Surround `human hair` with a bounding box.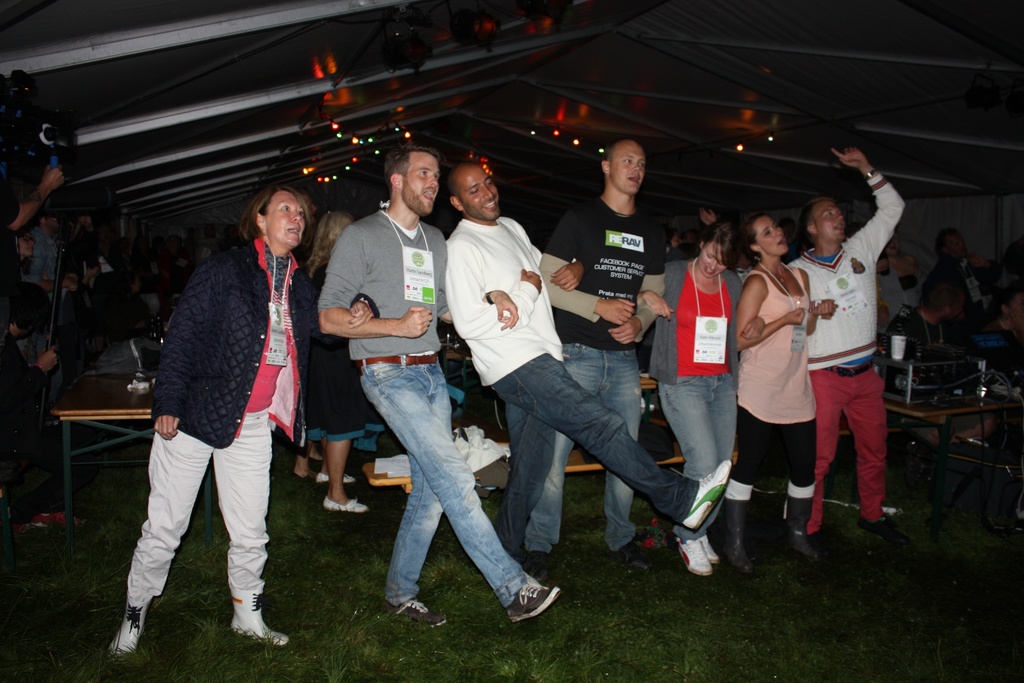
[x1=381, y1=142, x2=442, y2=193].
